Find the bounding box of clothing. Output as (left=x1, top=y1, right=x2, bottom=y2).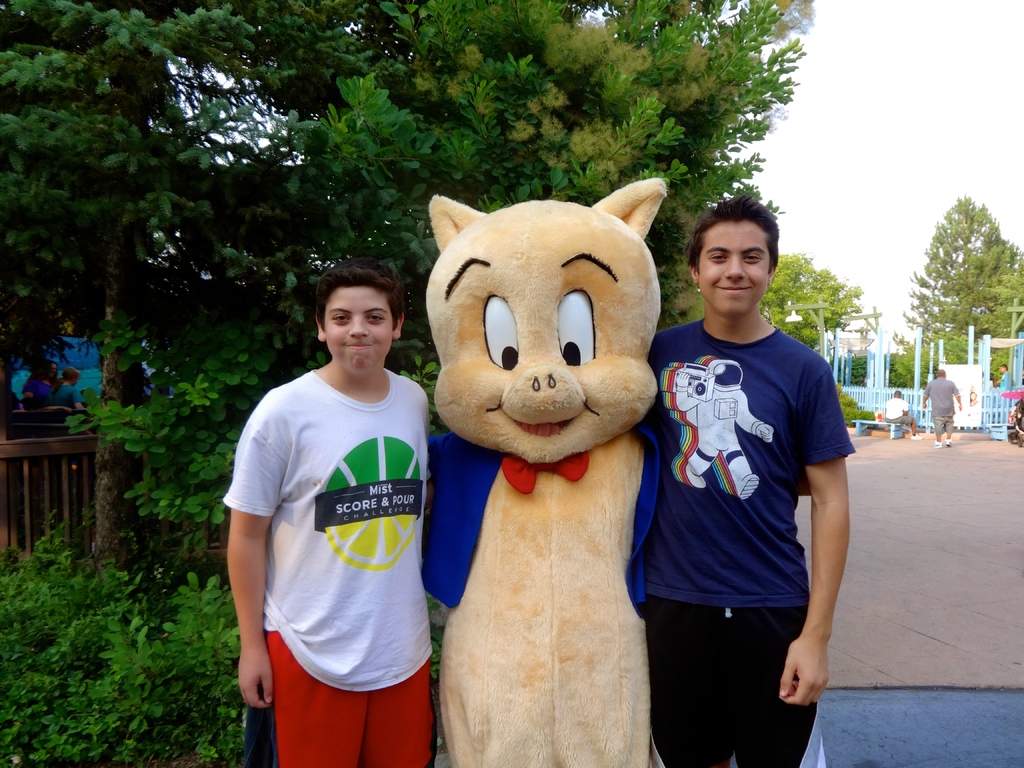
(left=996, top=367, right=1011, bottom=396).
